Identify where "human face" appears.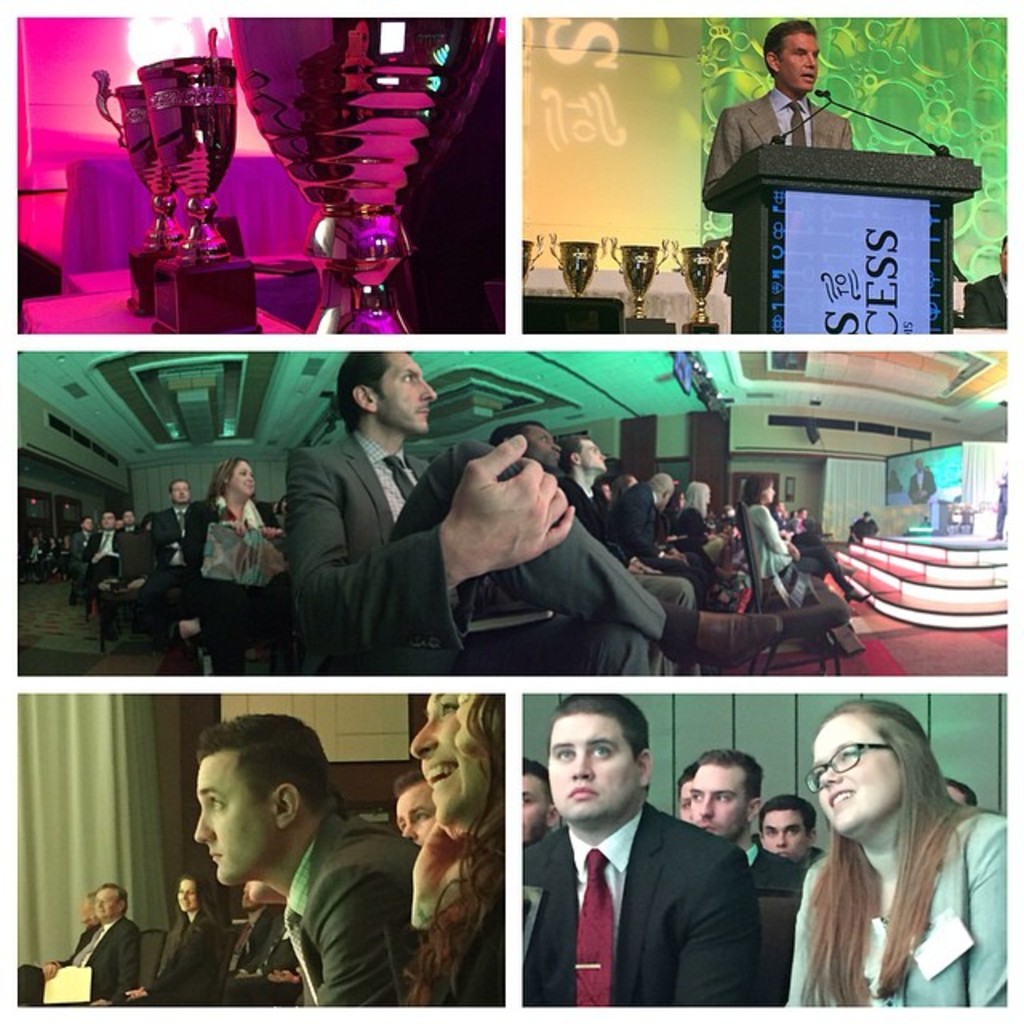
Appears at pyautogui.locateOnScreen(538, 720, 648, 819).
